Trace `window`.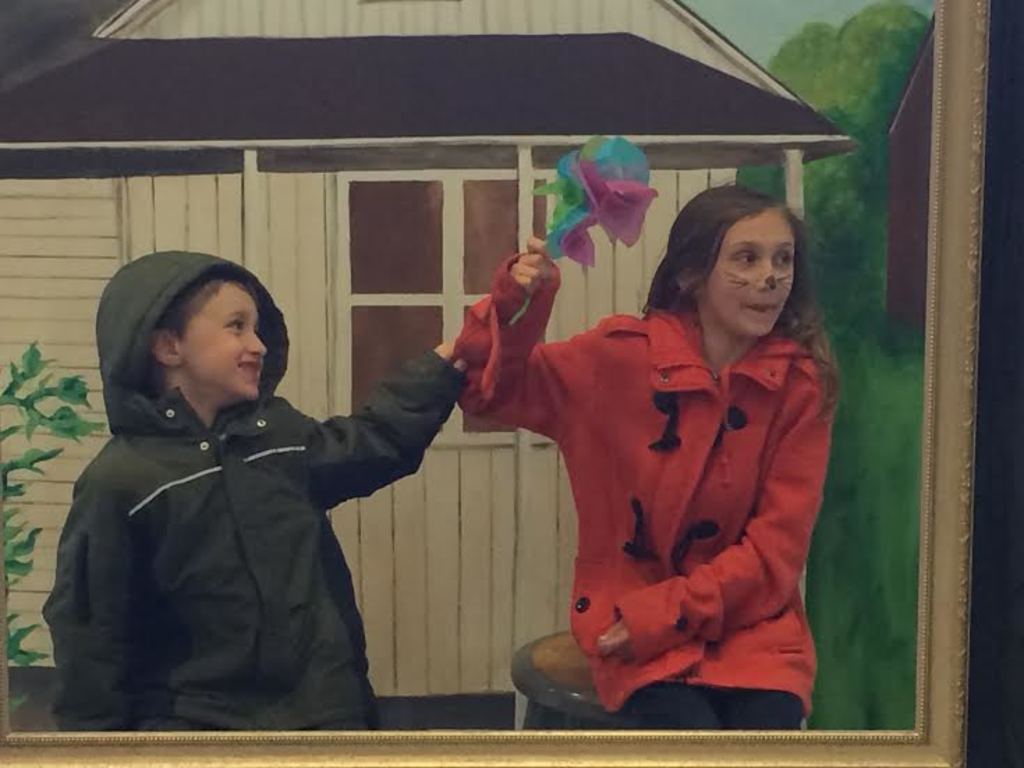
Traced to crop(337, 163, 567, 446).
